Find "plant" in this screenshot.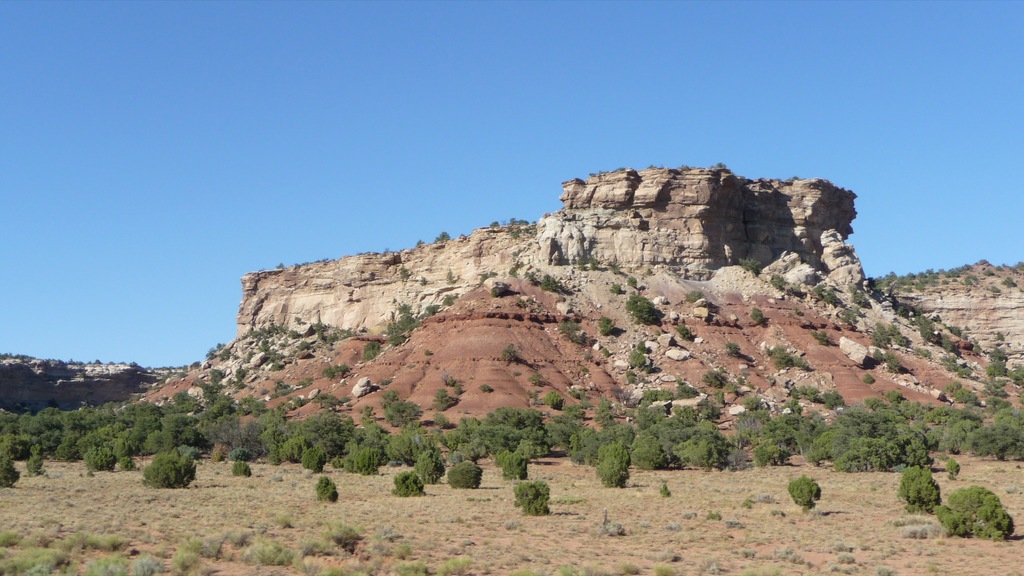
The bounding box for "plant" is l=752, t=304, r=764, b=322.
